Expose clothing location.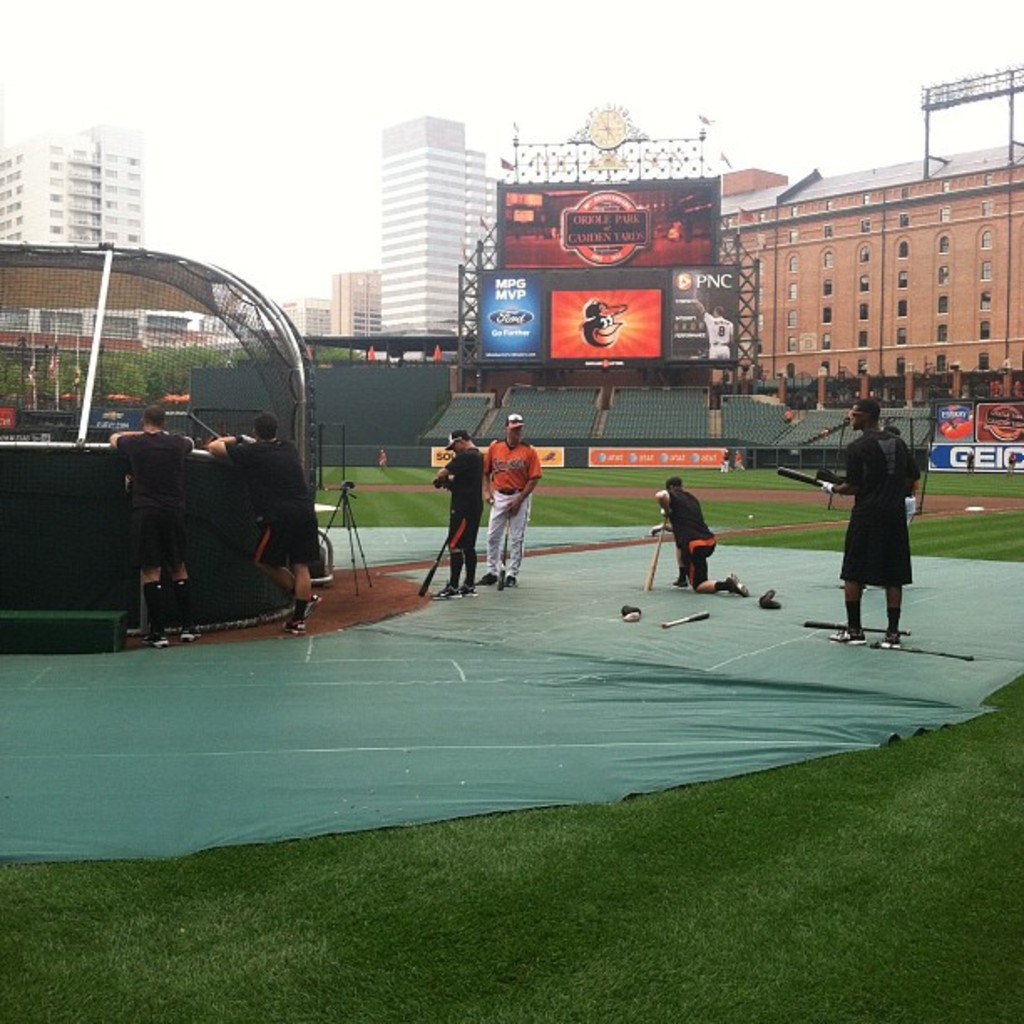
Exposed at (left=448, top=442, right=482, bottom=549).
